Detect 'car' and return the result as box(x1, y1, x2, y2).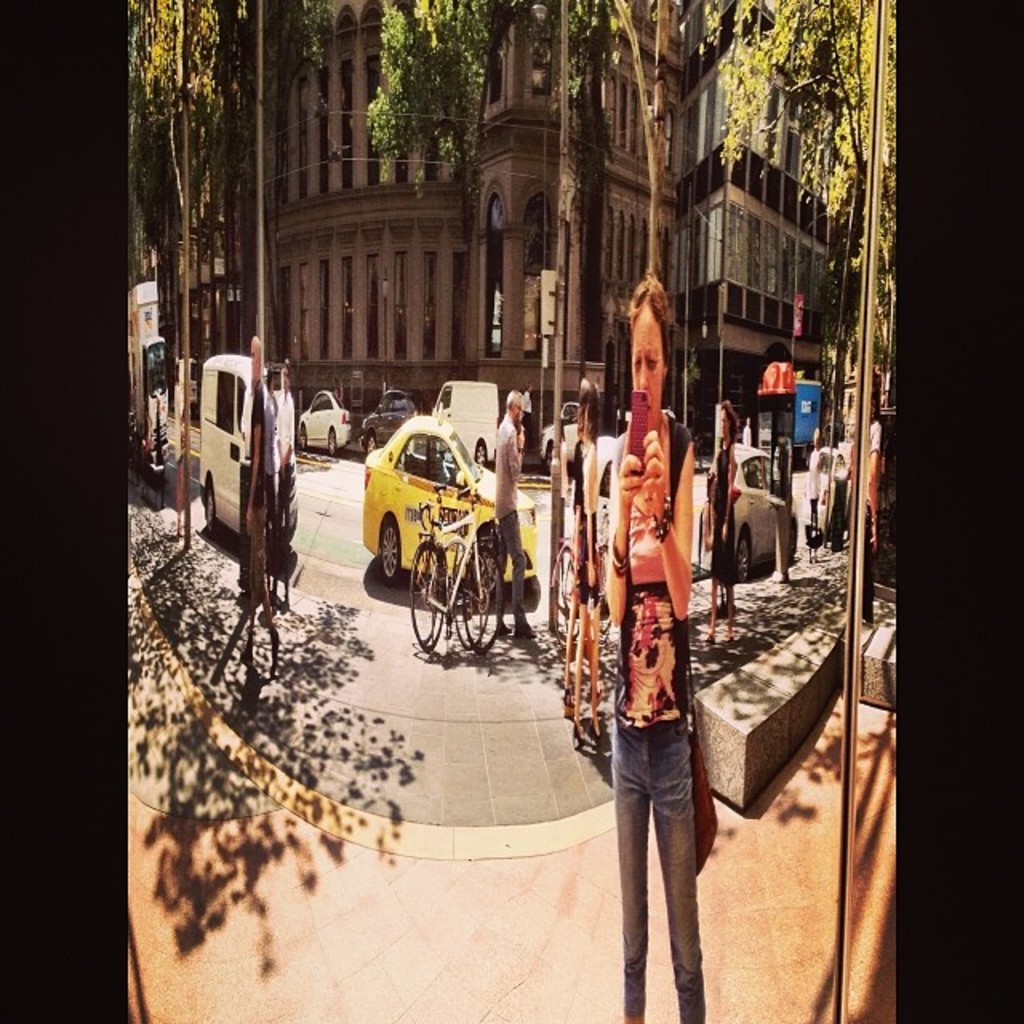
box(176, 355, 202, 418).
